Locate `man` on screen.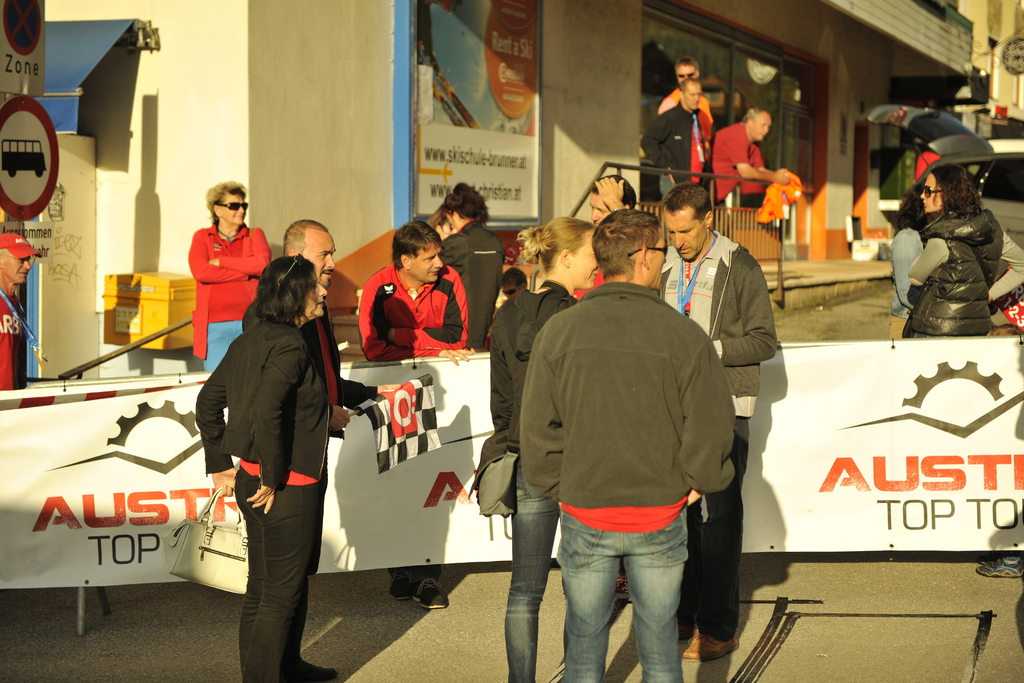
On screen at rect(627, 181, 771, 659).
